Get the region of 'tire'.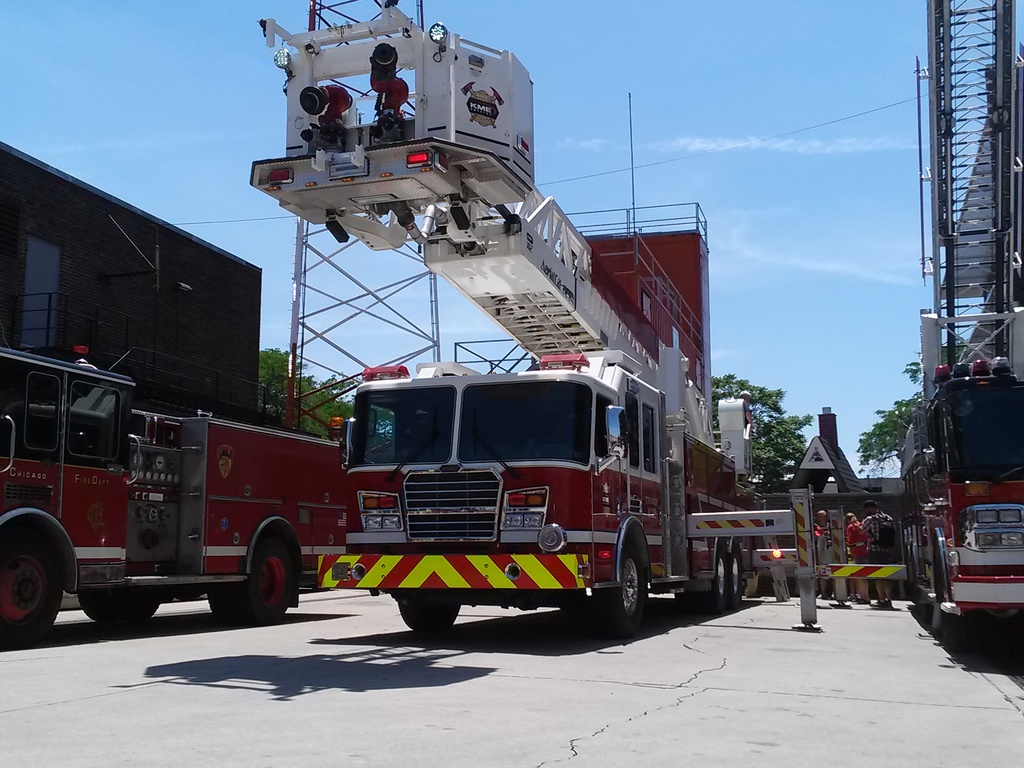
Rect(591, 536, 648, 639).
